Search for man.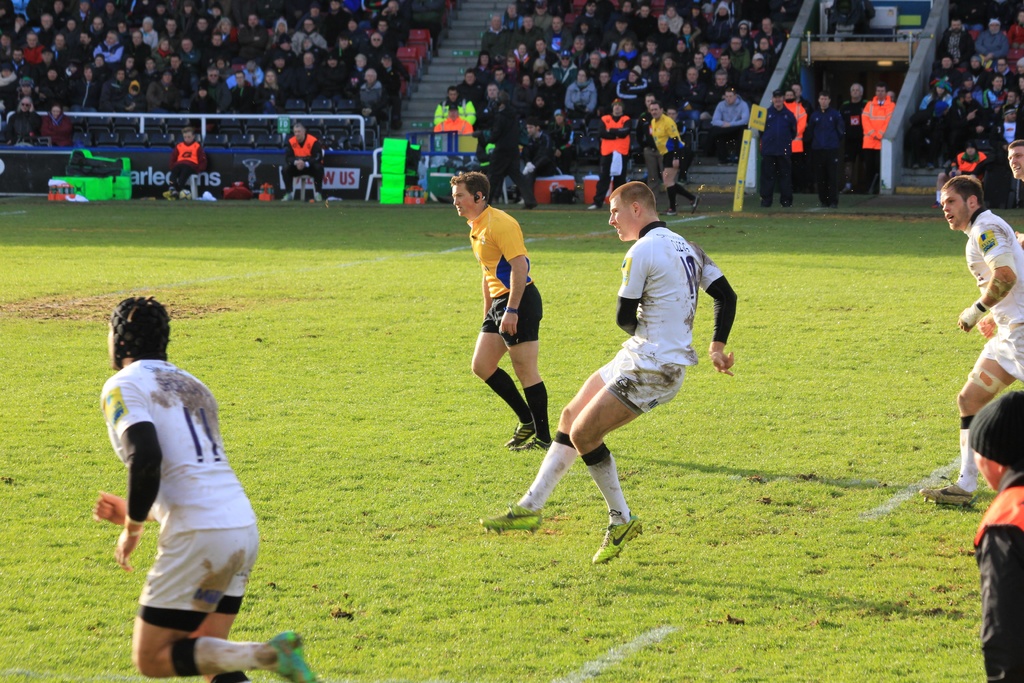
Found at detection(544, 108, 569, 172).
